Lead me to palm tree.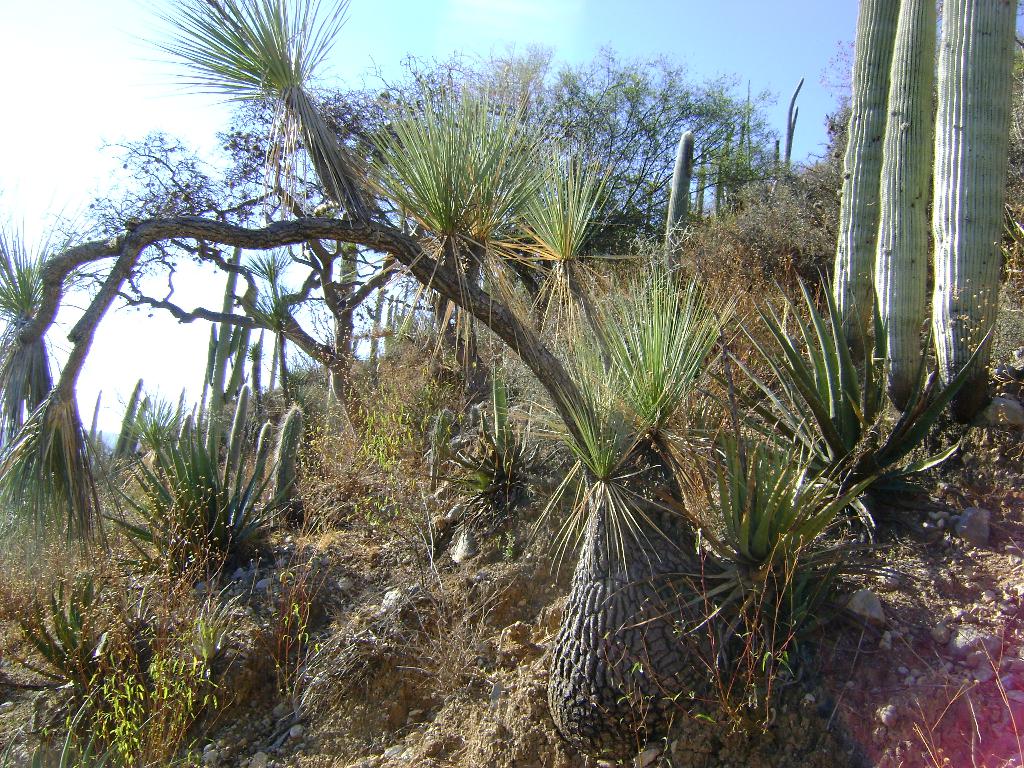
Lead to x1=400 y1=80 x2=568 y2=302.
